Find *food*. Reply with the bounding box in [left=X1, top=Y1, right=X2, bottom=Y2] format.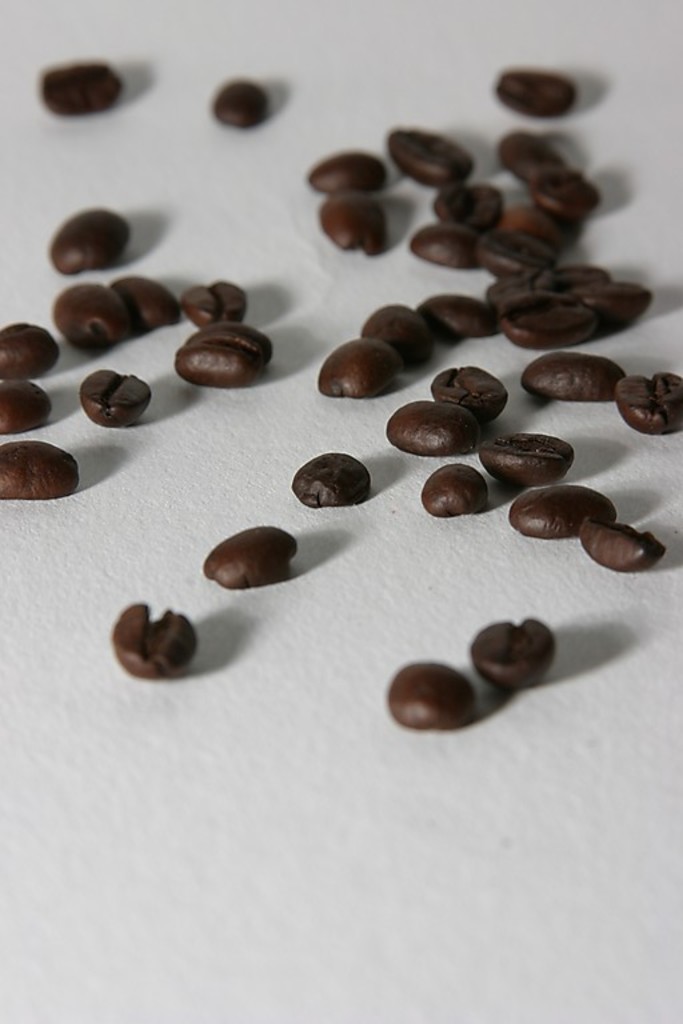
[left=108, top=272, right=187, bottom=331].
